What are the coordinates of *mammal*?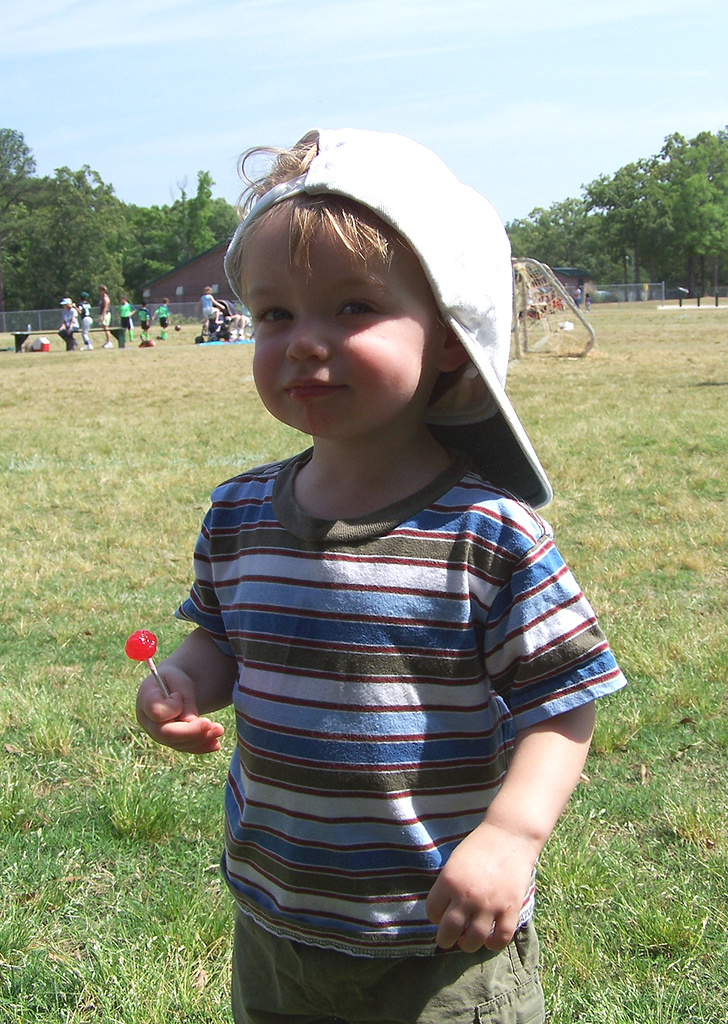
BBox(137, 303, 150, 342).
